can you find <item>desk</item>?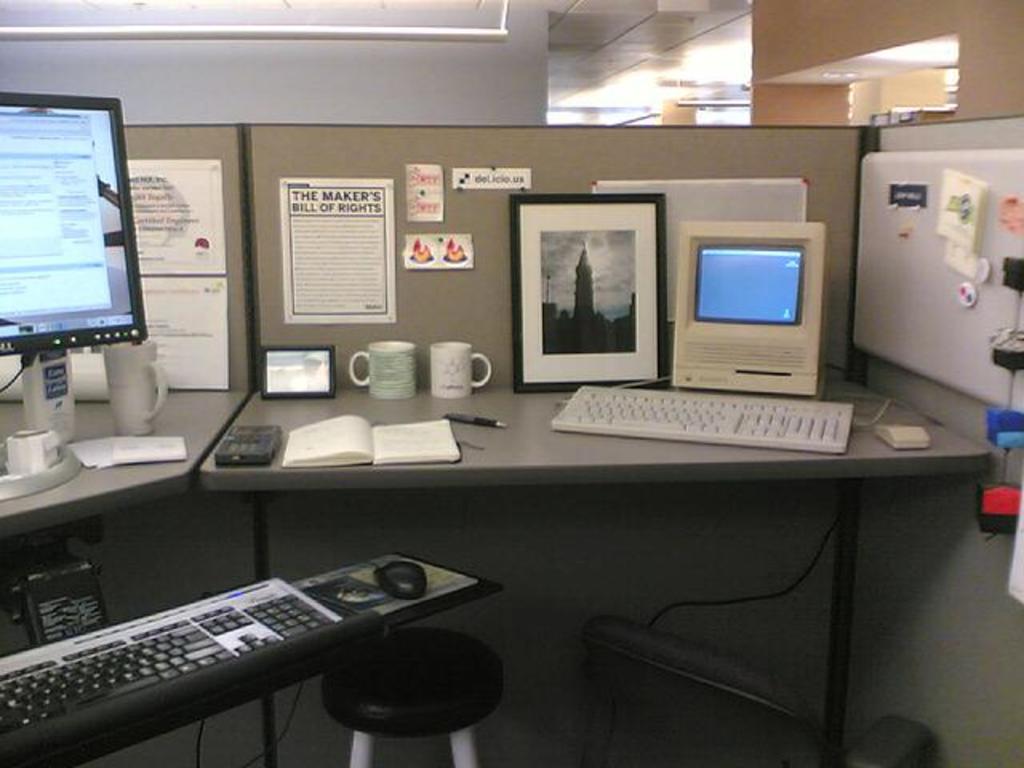
Yes, bounding box: 0,123,261,766.
